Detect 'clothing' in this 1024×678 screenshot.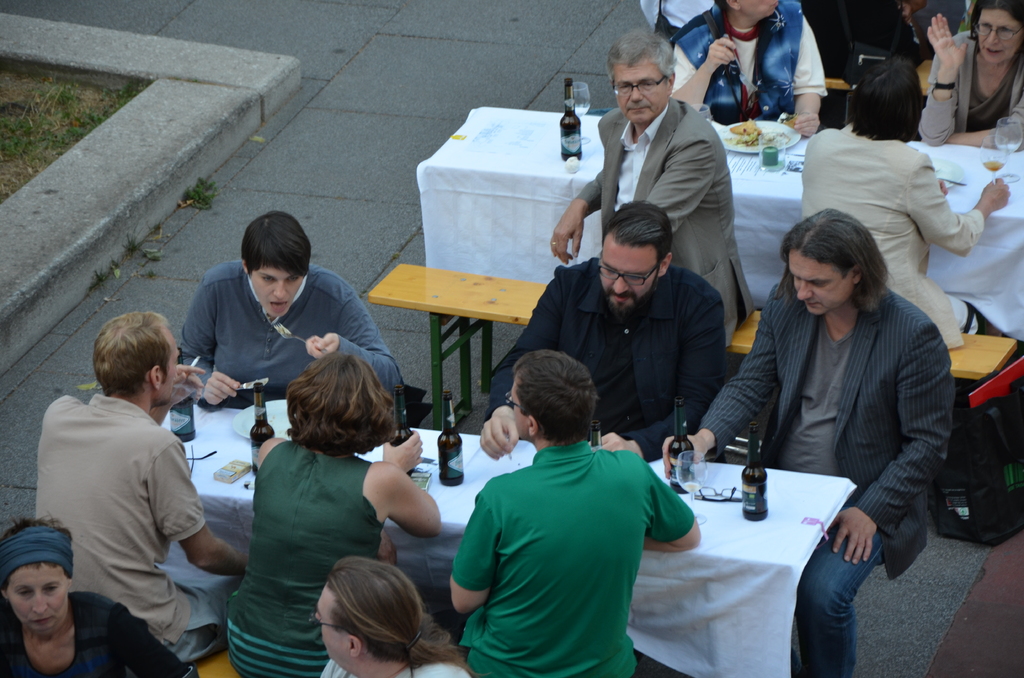
Detection: (221, 435, 389, 677).
